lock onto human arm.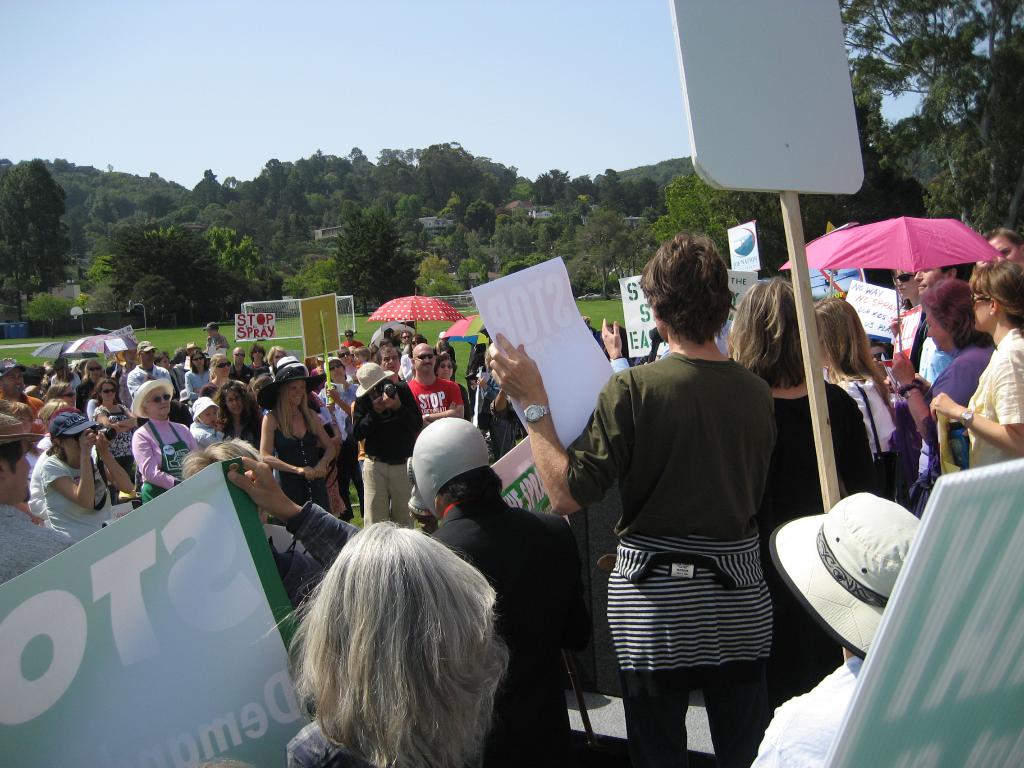
Locked: Rect(258, 406, 316, 484).
